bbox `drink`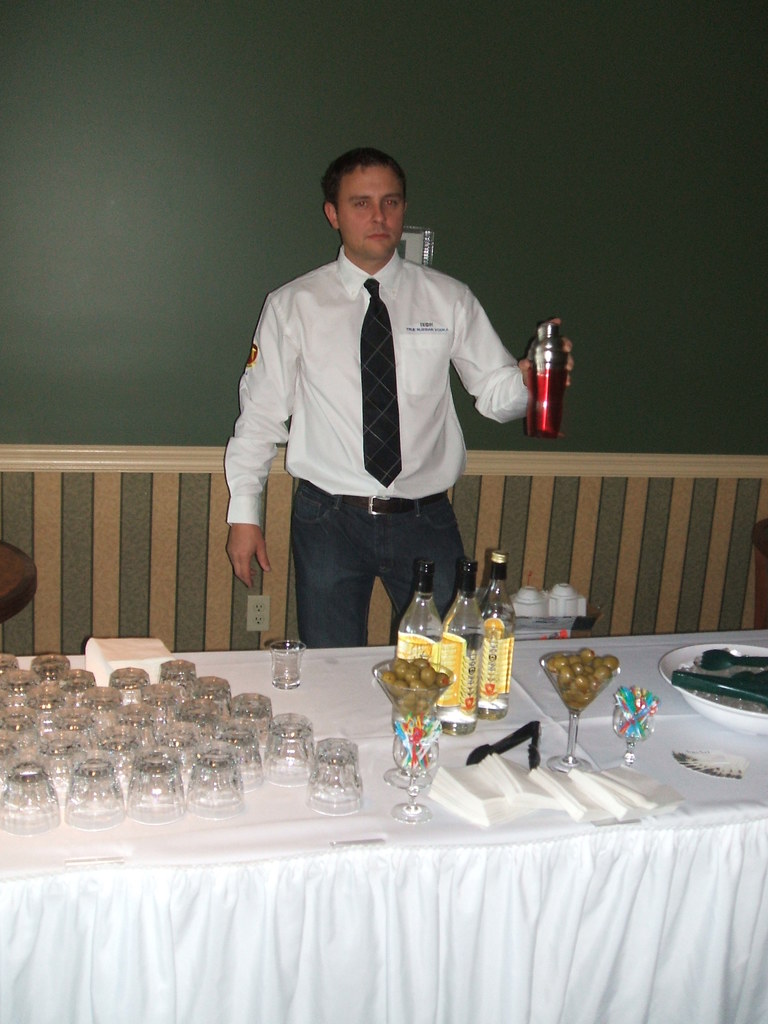
bbox=[392, 572, 446, 727]
